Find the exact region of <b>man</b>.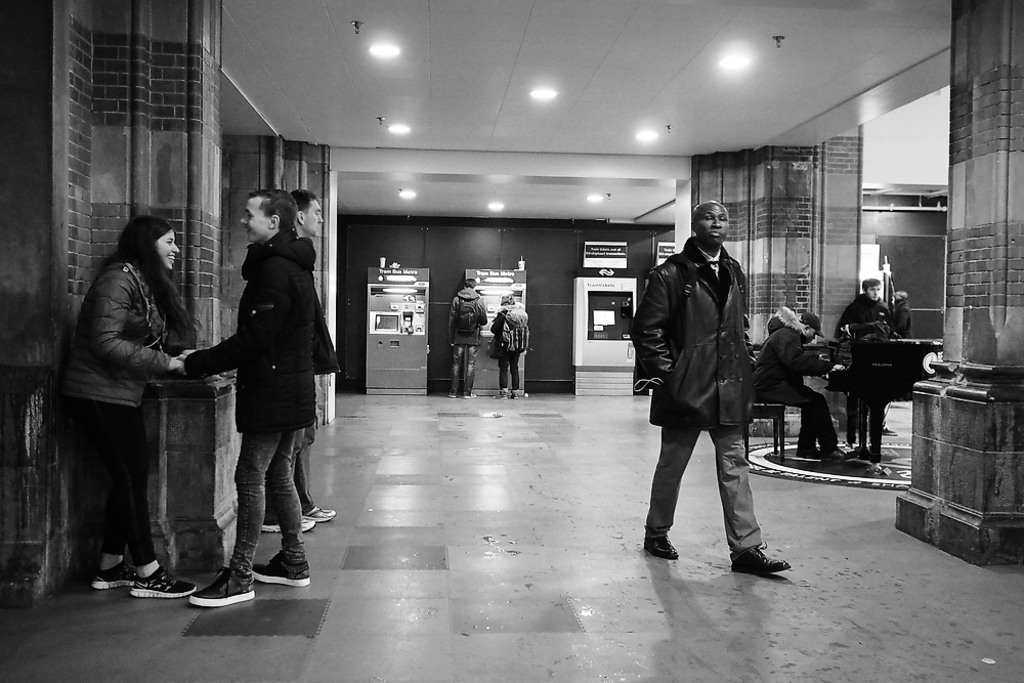
Exact region: [173,190,308,607].
